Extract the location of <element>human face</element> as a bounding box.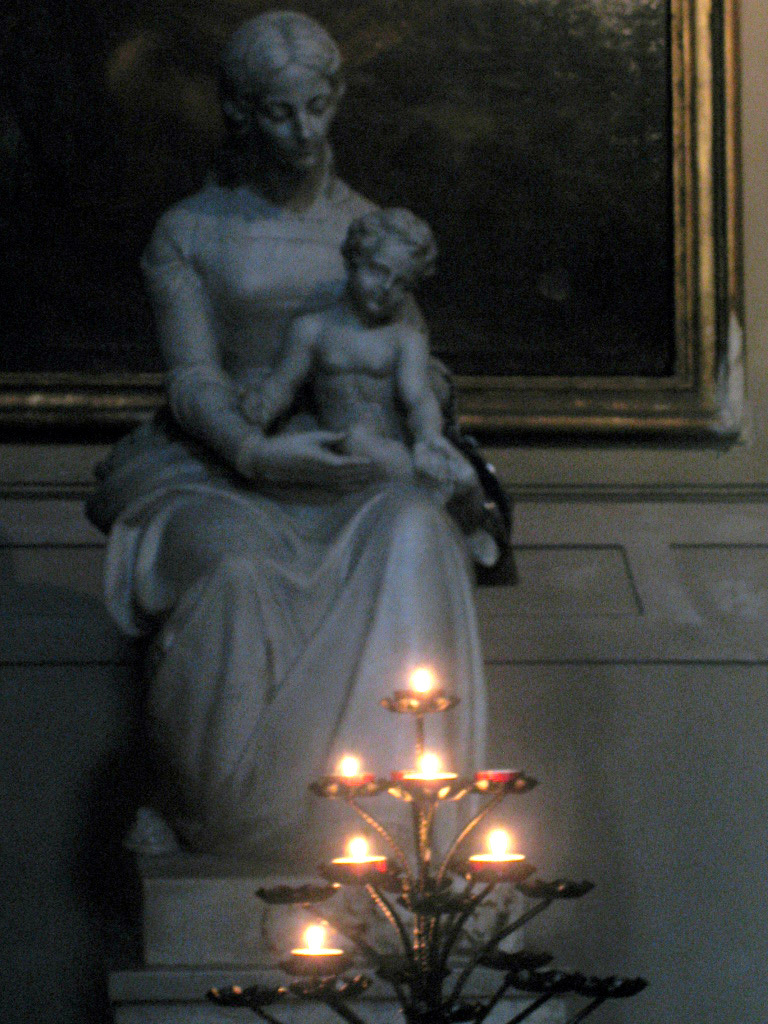
[257, 67, 332, 173].
